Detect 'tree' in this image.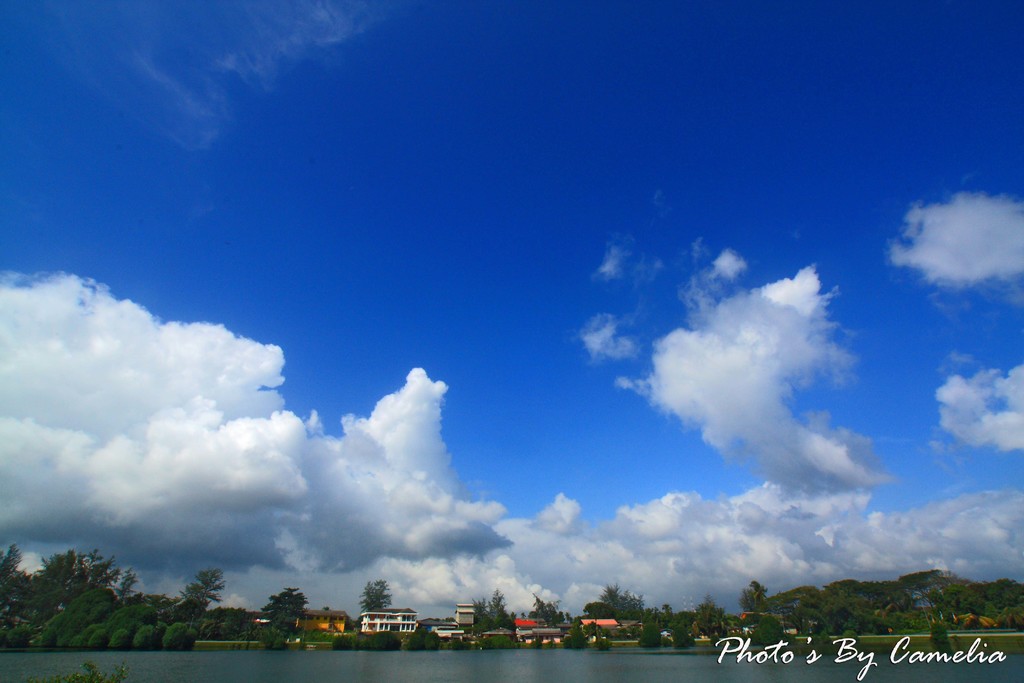
Detection: box(426, 628, 441, 650).
